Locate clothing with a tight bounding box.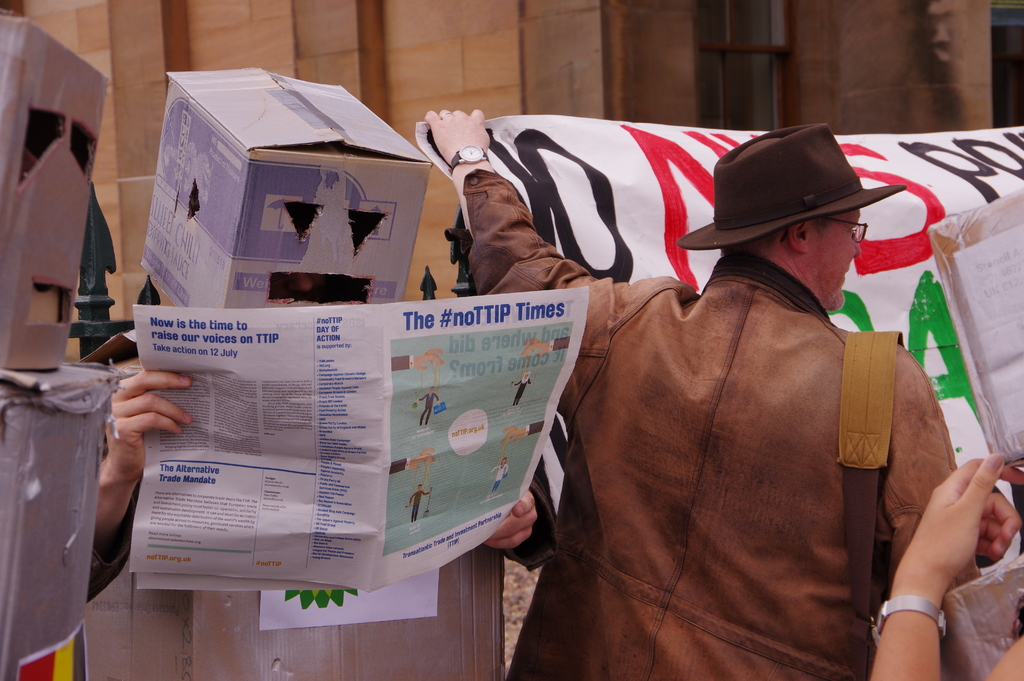
l=61, t=464, r=537, b=639.
